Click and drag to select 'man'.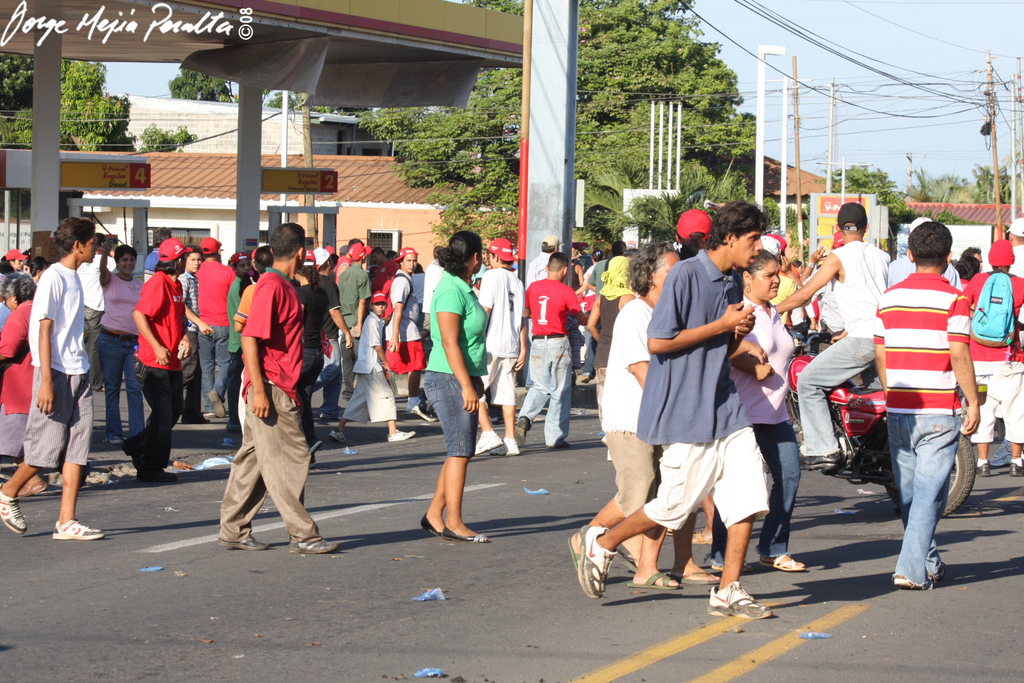
Selection: rect(376, 247, 438, 427).
